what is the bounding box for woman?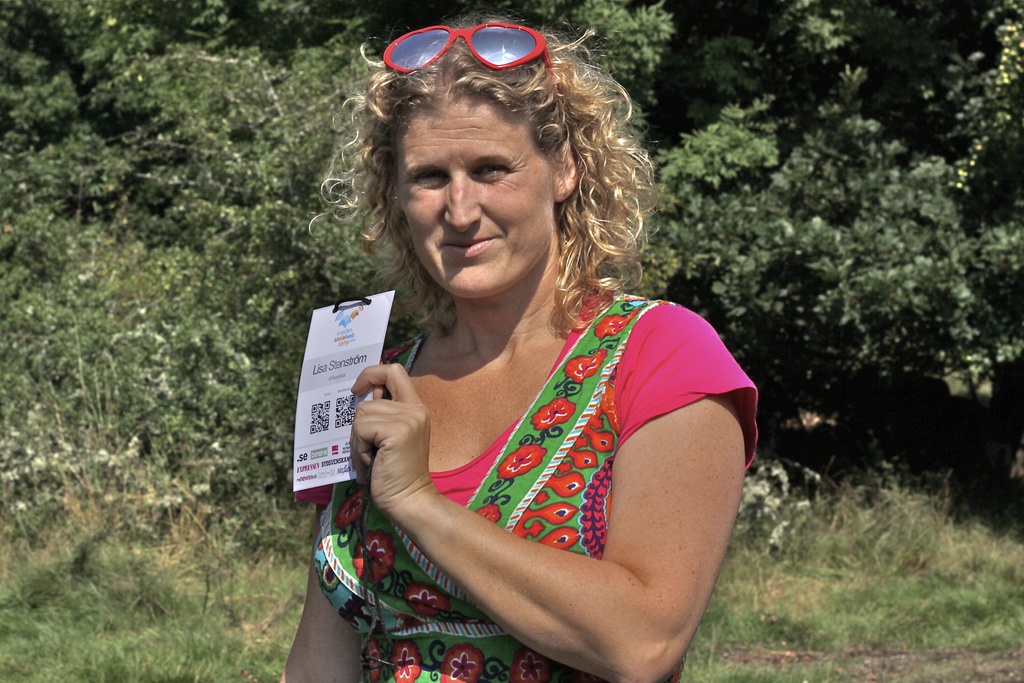
pyautogui.locateOnScreen(273, 19, 776, 682).
